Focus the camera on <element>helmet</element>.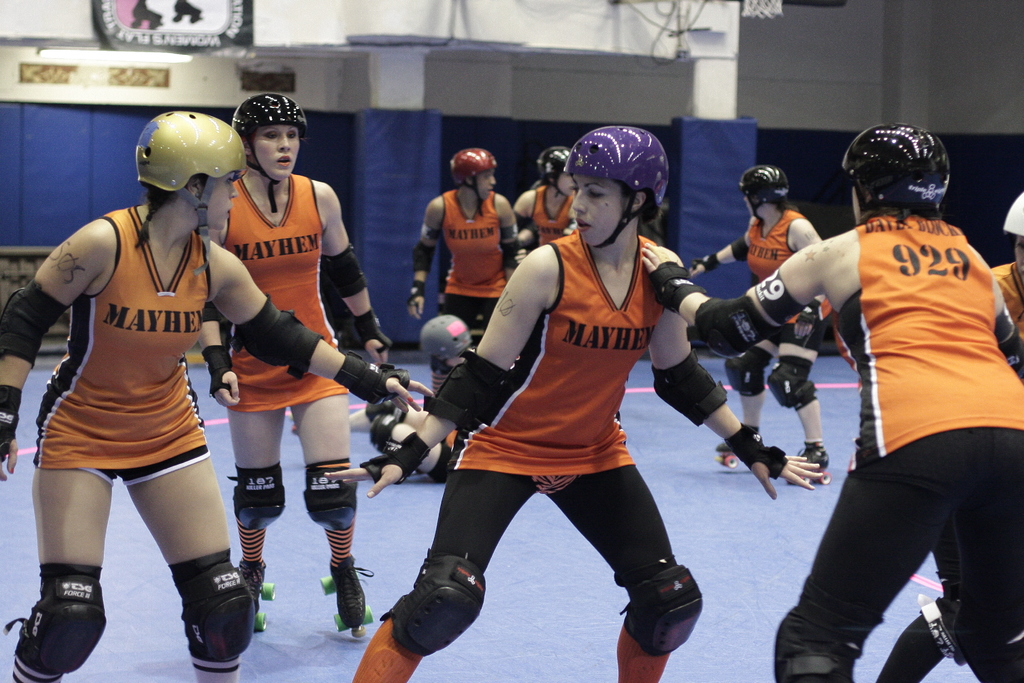
Focus region: locate(563, 122, 668, 251).
